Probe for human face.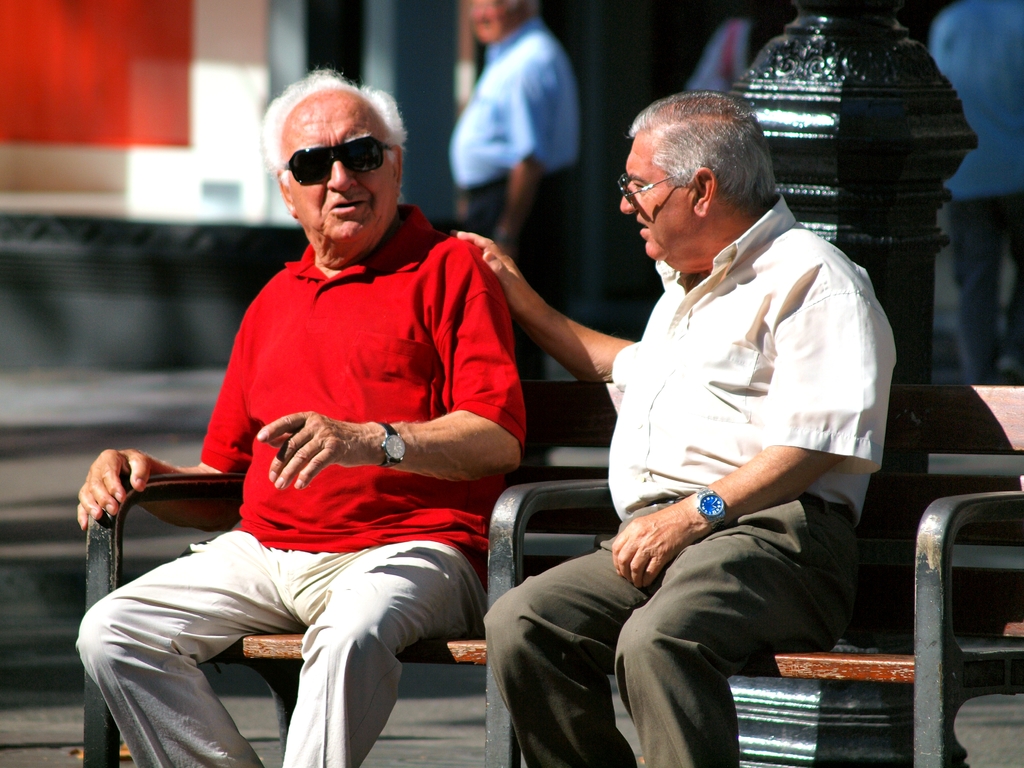
Probe result: 463:1:507:44.
